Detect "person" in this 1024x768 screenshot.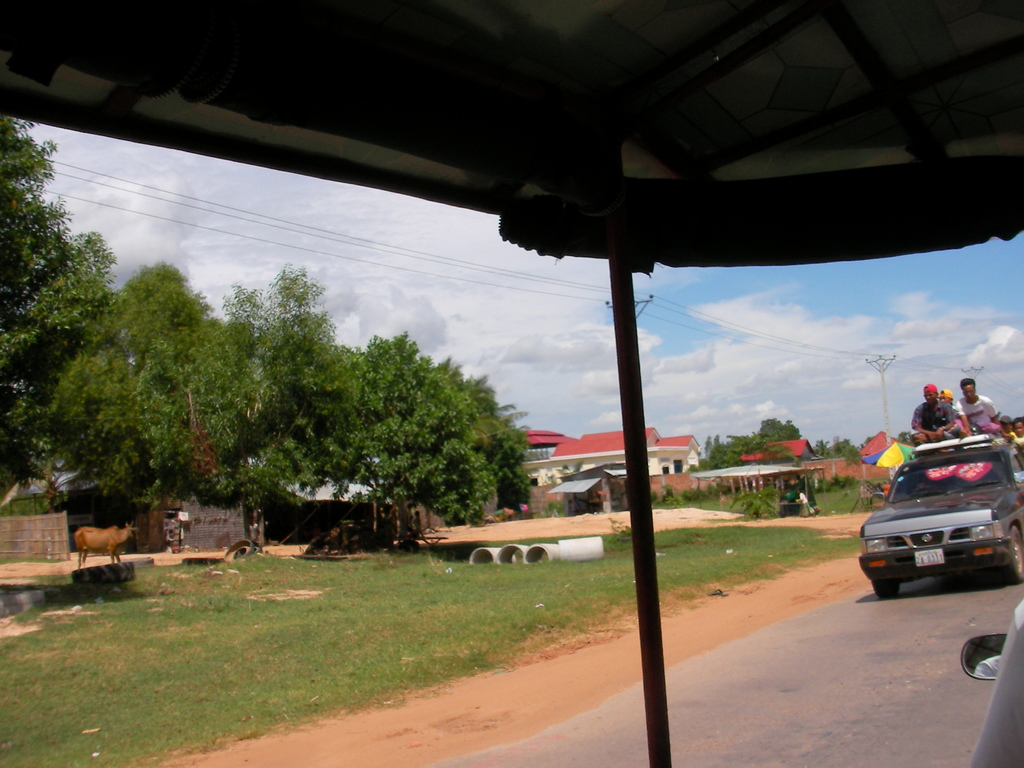
Detection: box=[908, 383, 956, 445].
